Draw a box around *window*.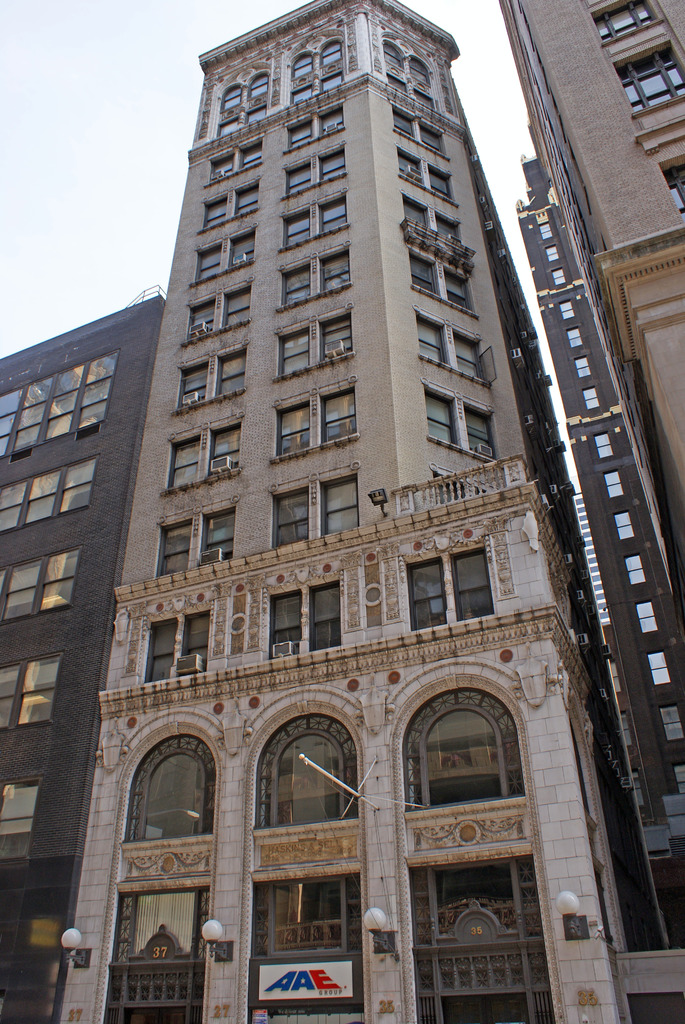
278:387:356:459.
